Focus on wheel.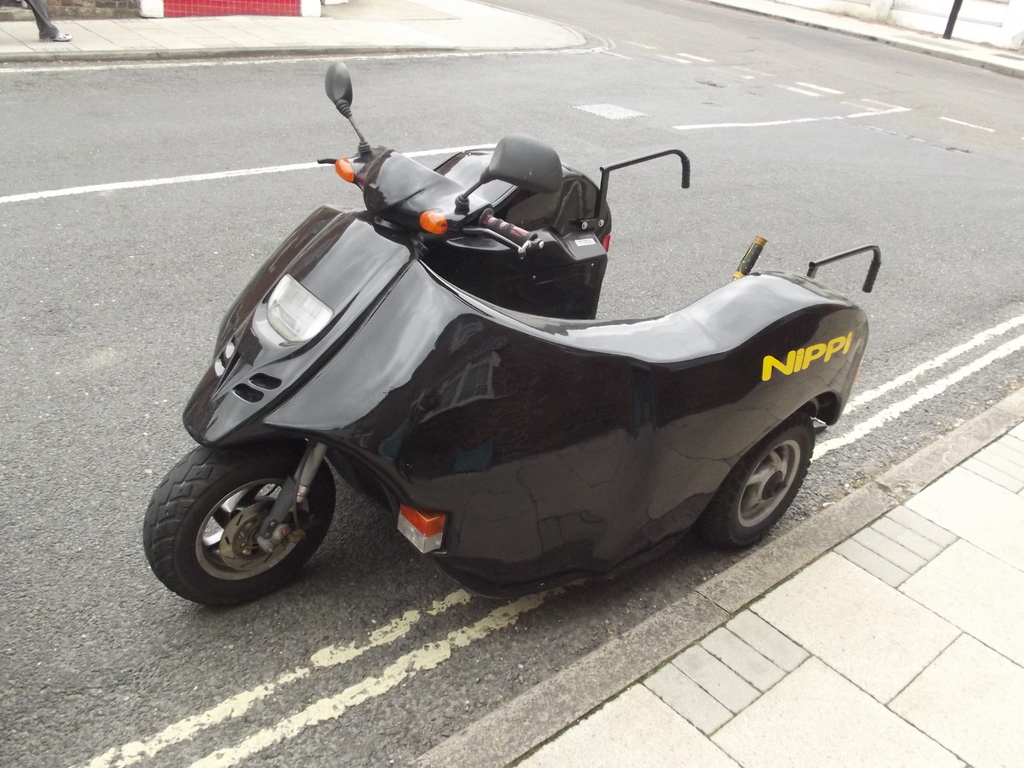
Focused at x1=704 y1=420 x2=826 y2=555.
